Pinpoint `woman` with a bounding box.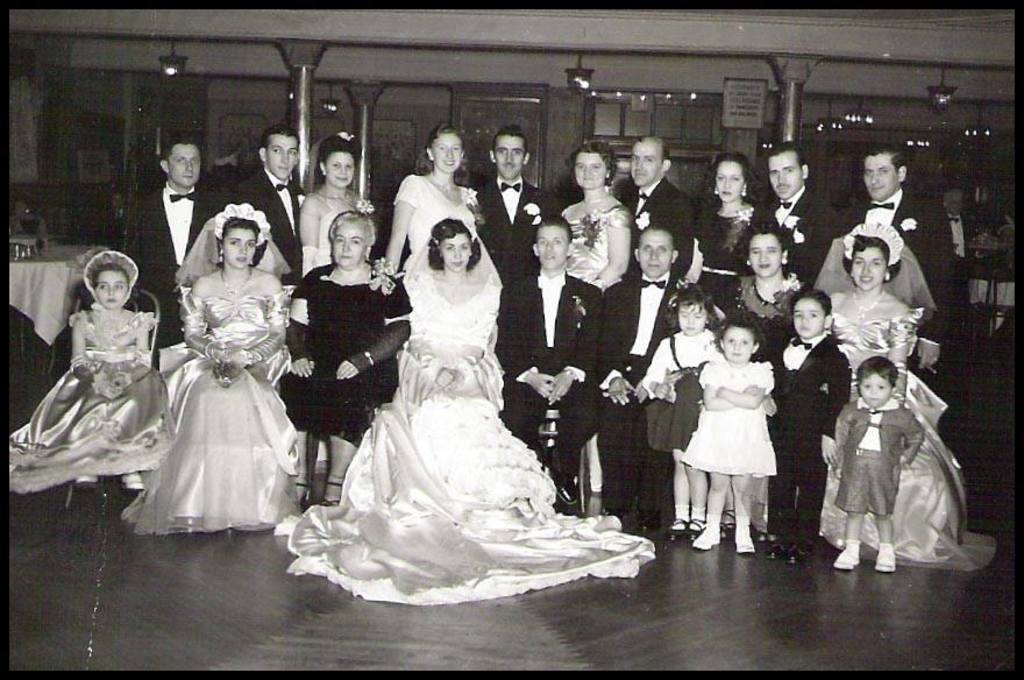
678:146:765:314.
